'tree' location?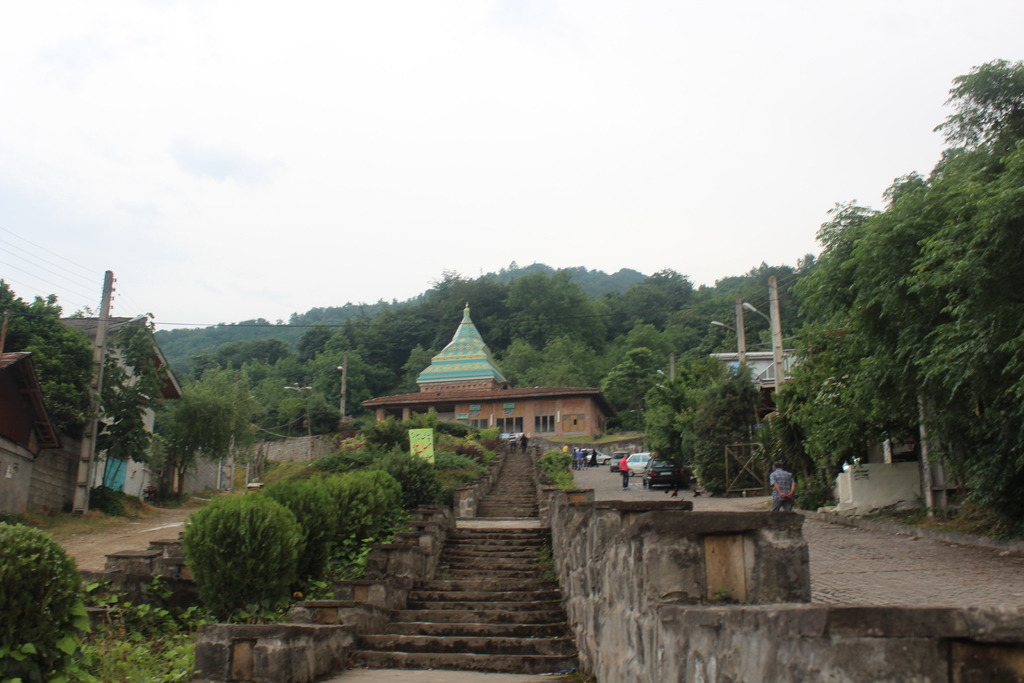
[x1=514, y1=261, x2=610, y2=388]
